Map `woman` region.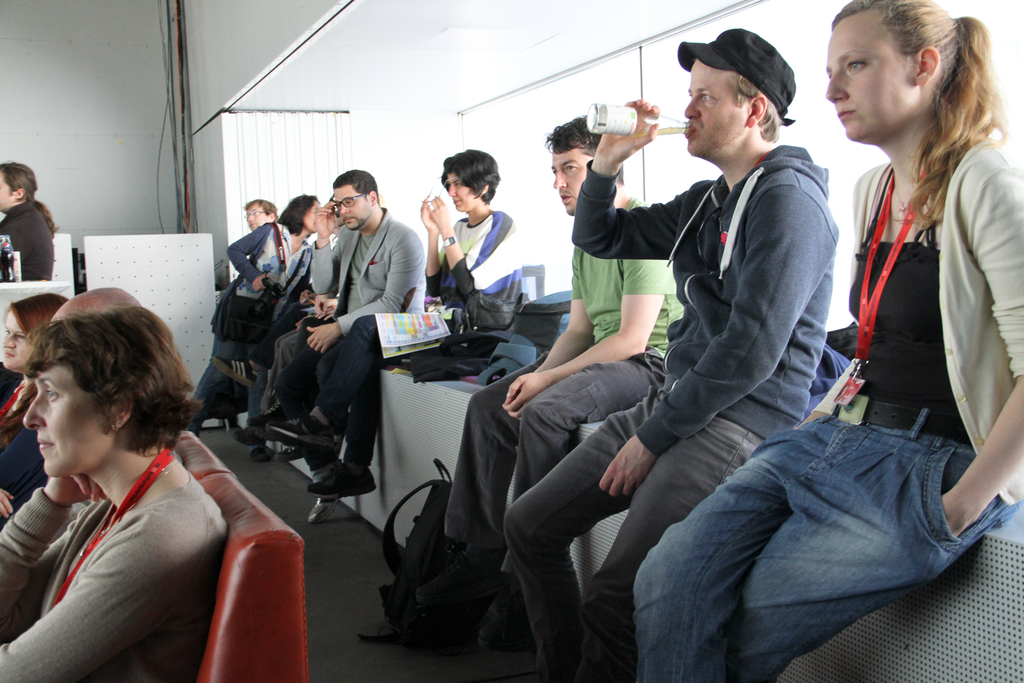
Mapped to x1=186 y1=188 x2=320 y2=437.
